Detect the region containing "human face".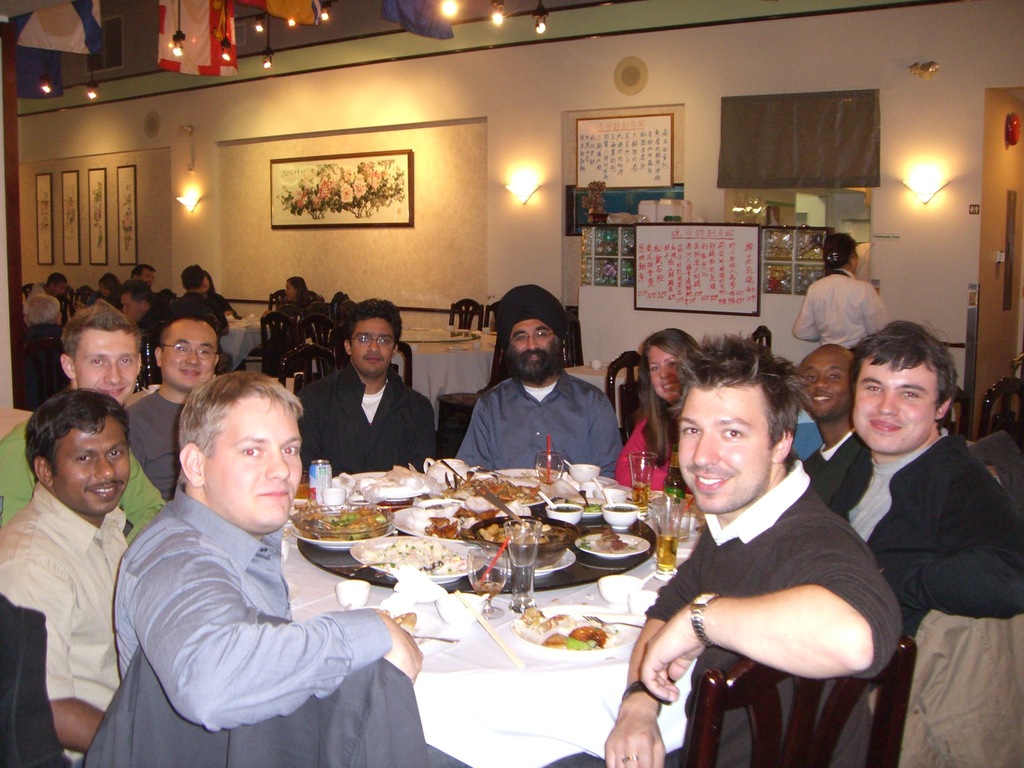
bbox=[54, 420, 128, 509].
